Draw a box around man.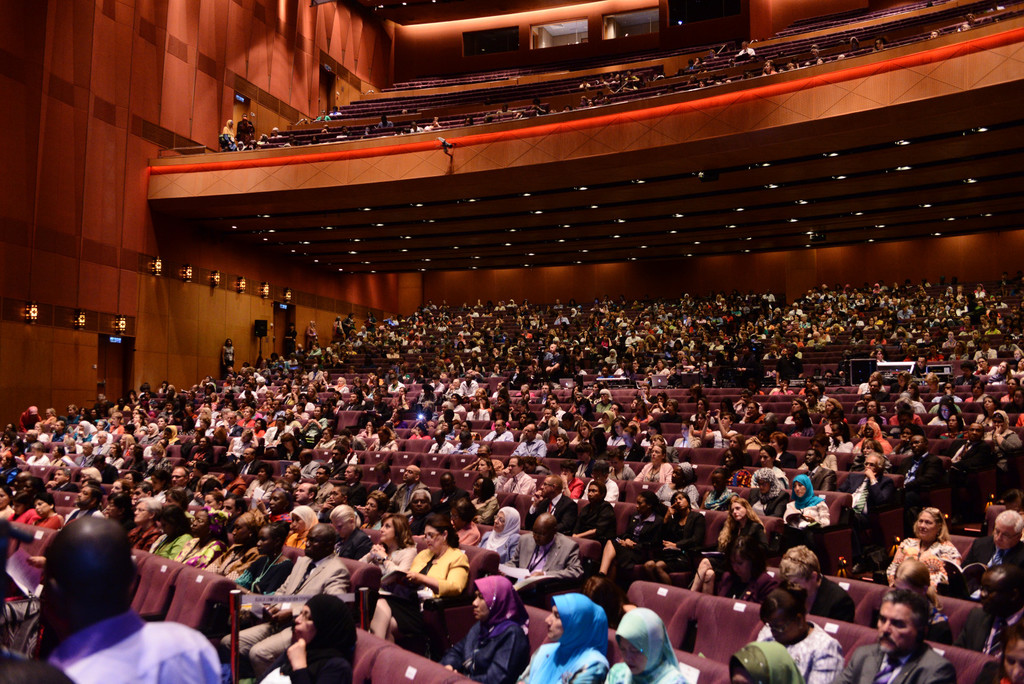
[left=807, top=332, right=822, bottom=346].
